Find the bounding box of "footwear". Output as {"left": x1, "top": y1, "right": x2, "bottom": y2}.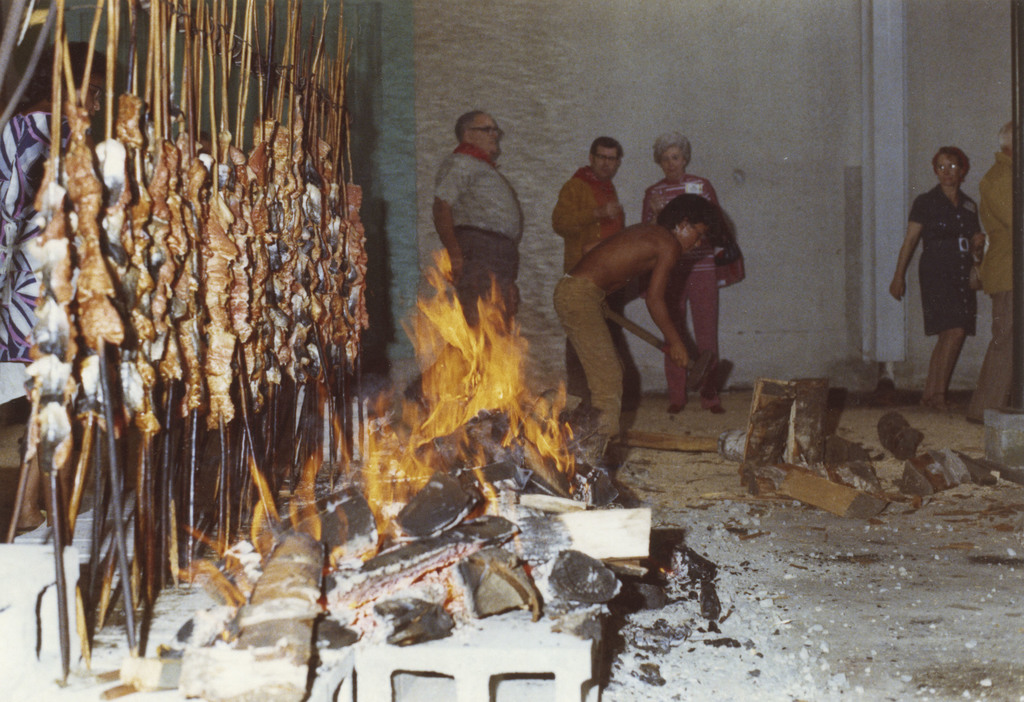
{"left": 670, "top": 406, "right": 682, "bottom": 417}.
